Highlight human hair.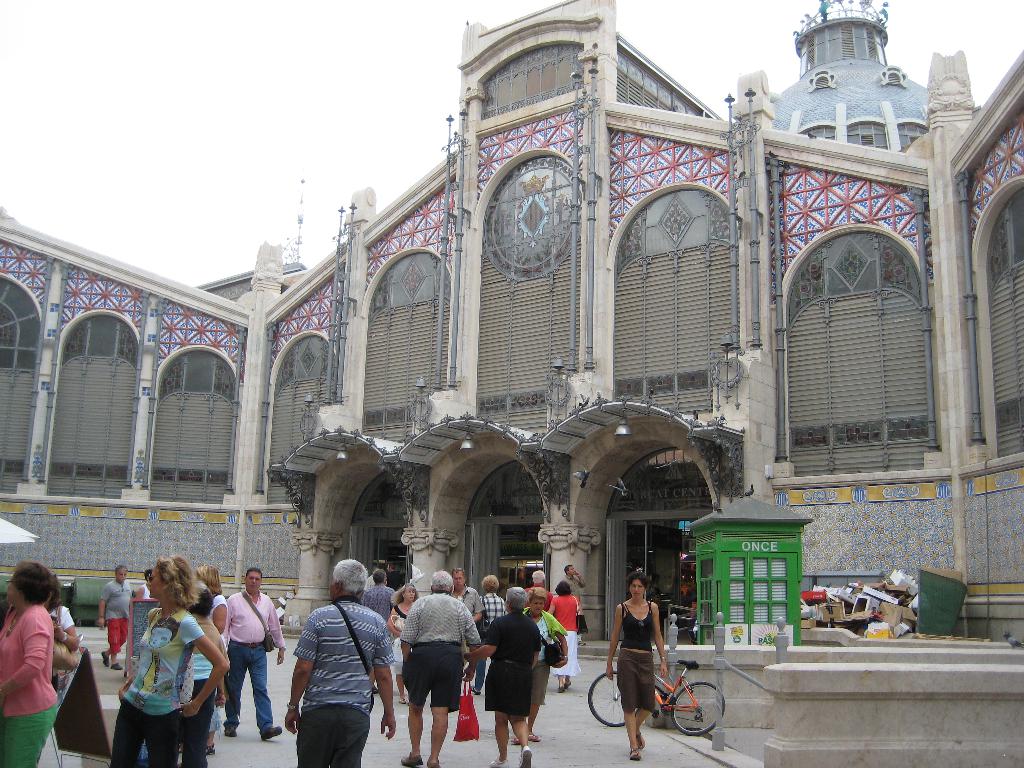
Highlighted region: (left=198, top=561, right=219, bottom=597).
